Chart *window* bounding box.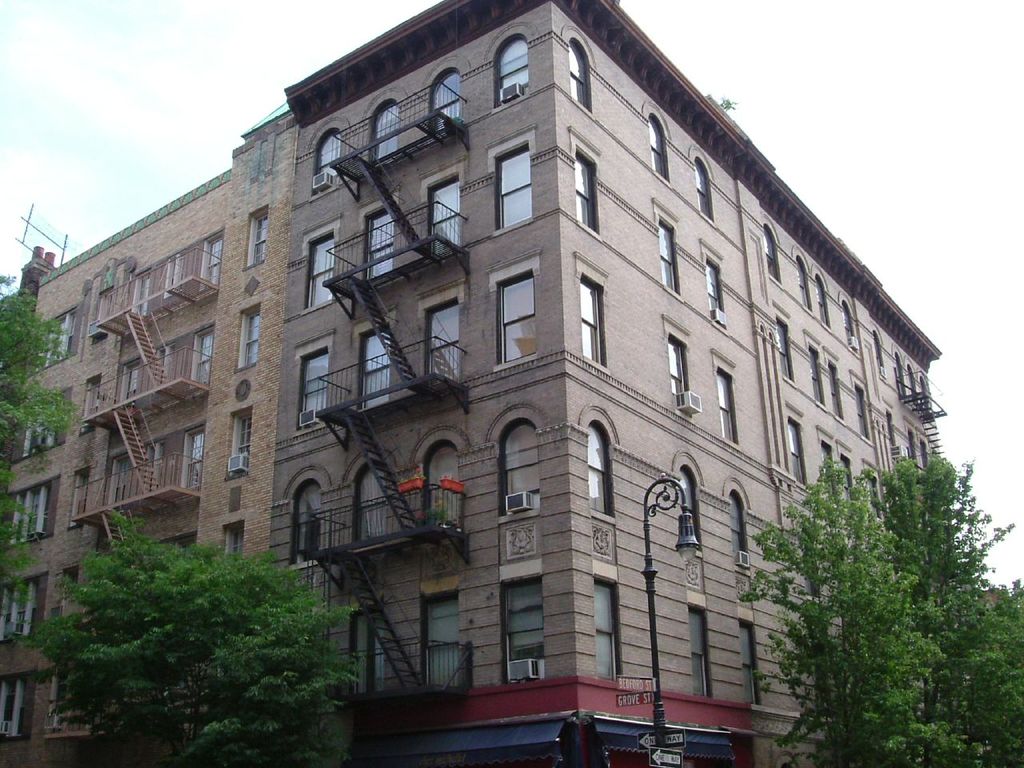
Charted: [926,434,930,470].
